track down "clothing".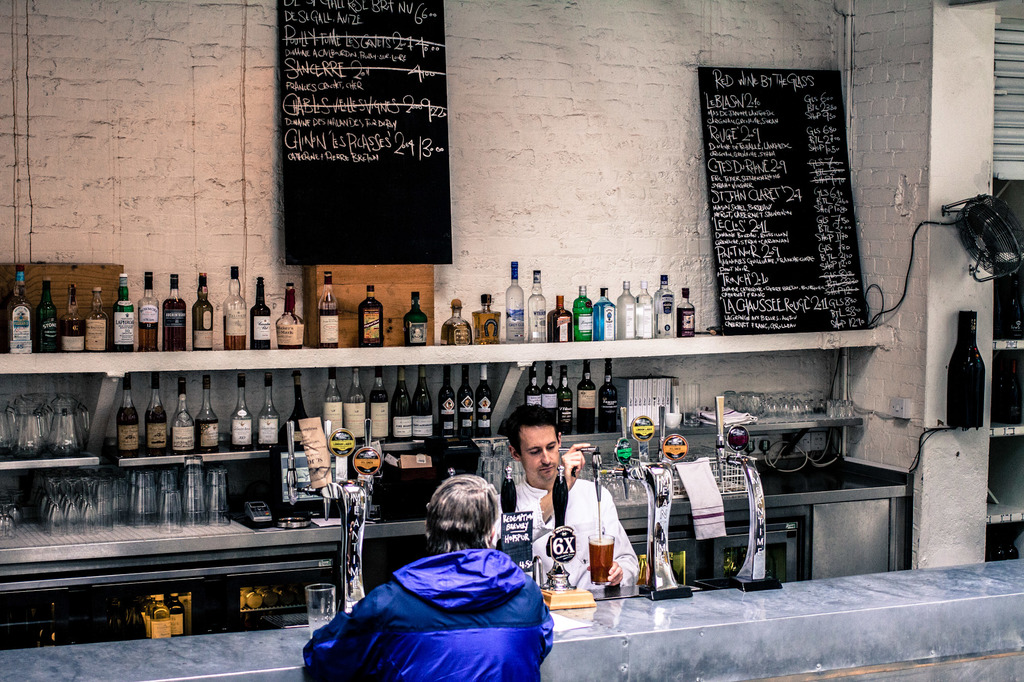
Tracked to <bbox>493, 478, 643, 590</bbox>.
